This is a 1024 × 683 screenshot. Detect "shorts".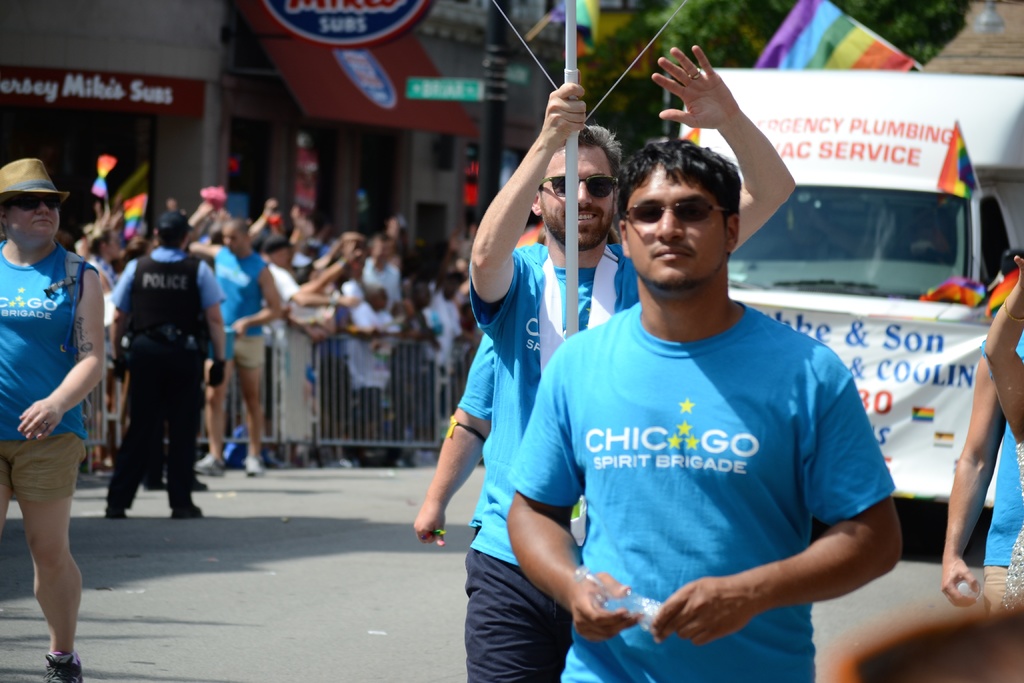
{"left": 3, "top": 442, "right": 77, "bottom": 521}.
